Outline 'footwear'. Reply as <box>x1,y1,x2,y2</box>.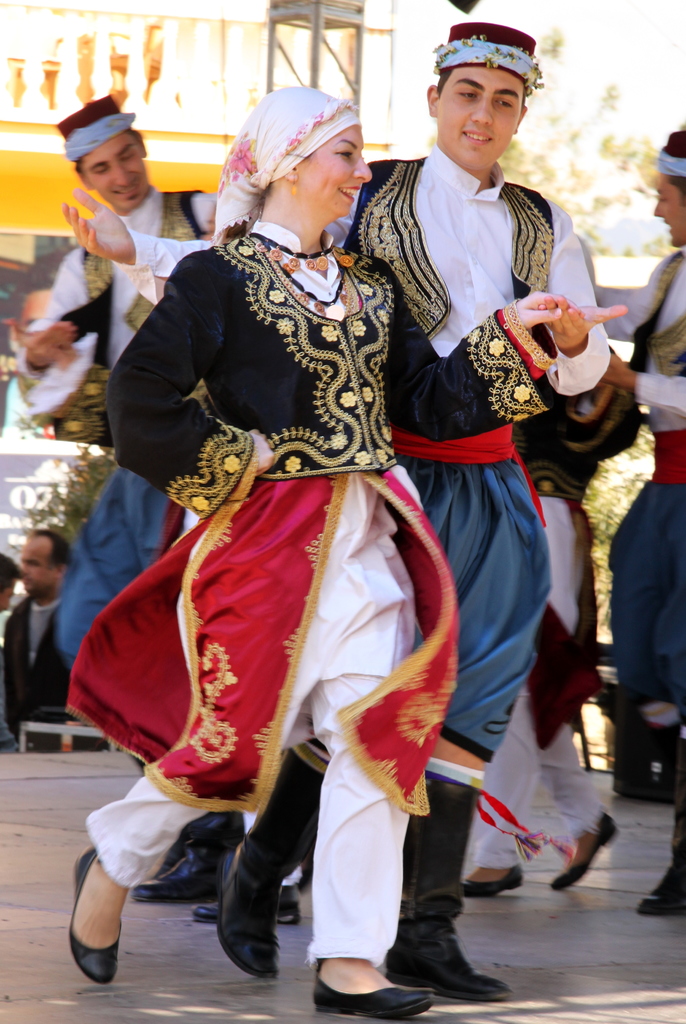
<box>455,860,526,904</box>.
